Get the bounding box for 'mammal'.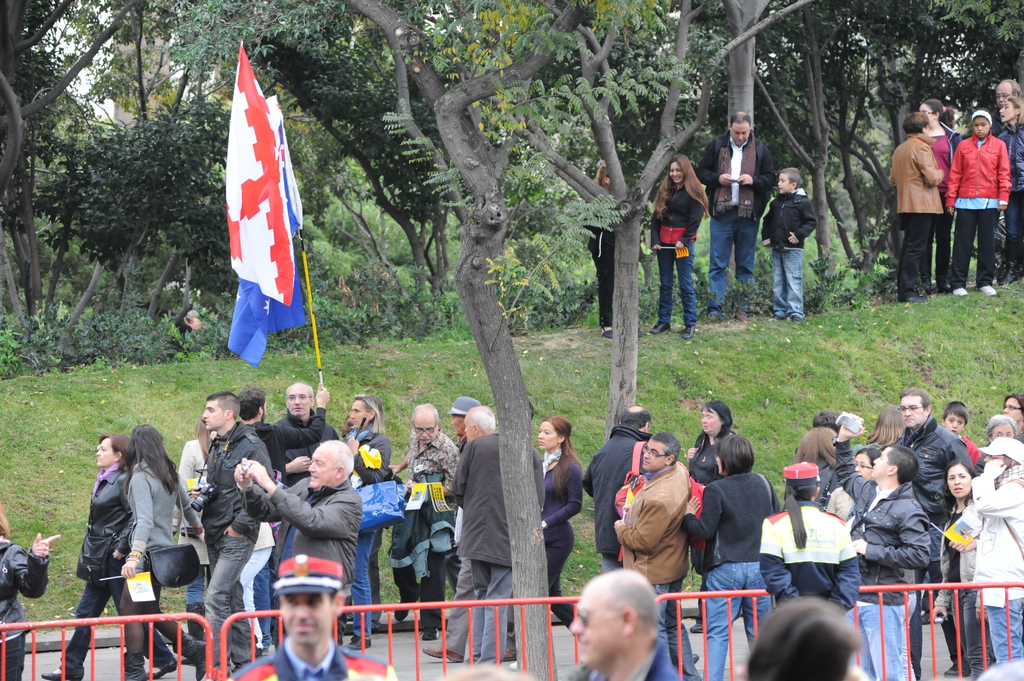
box(1002, 393, 1023, 435).
